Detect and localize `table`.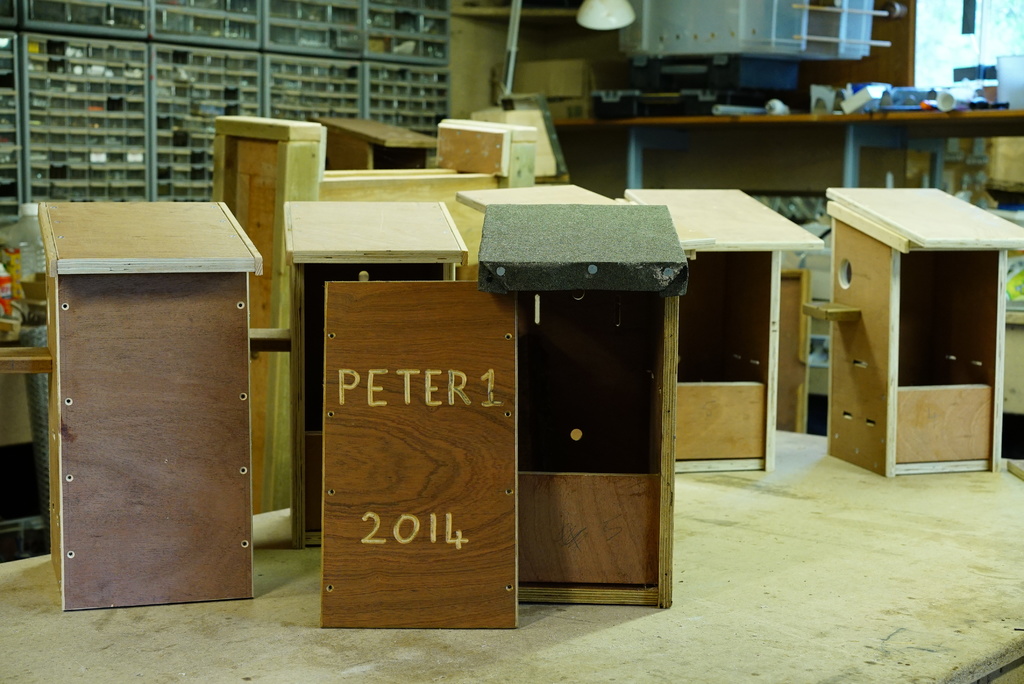
Localized at {"left": 29, "top": 197, "right": 269, "bottom": 607}.
